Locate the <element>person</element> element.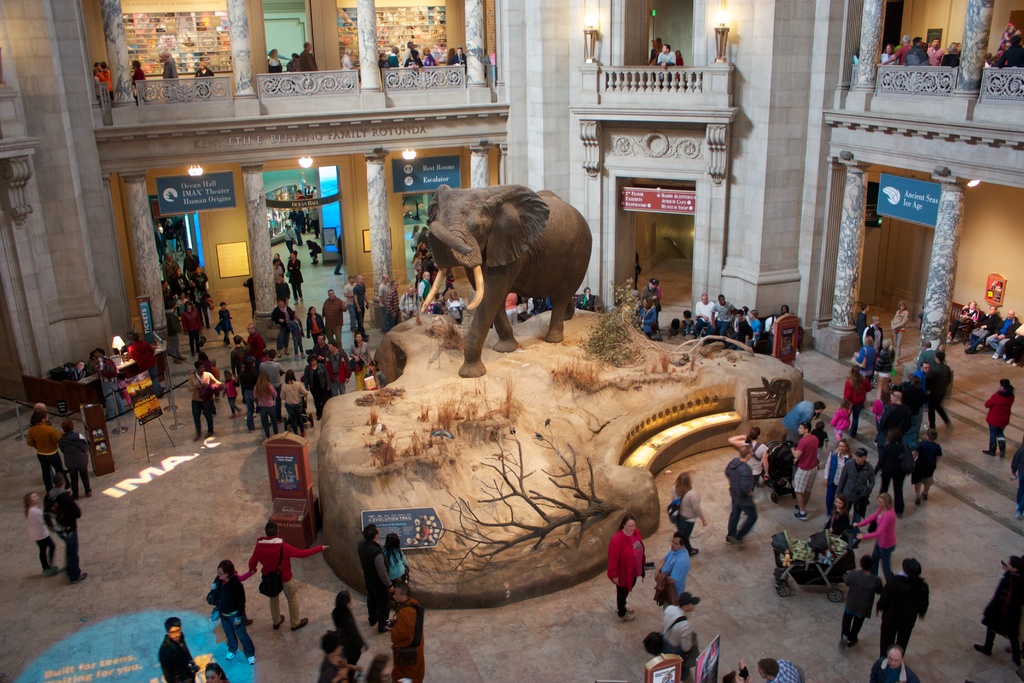
Element bbox: (893,43,902,70).
